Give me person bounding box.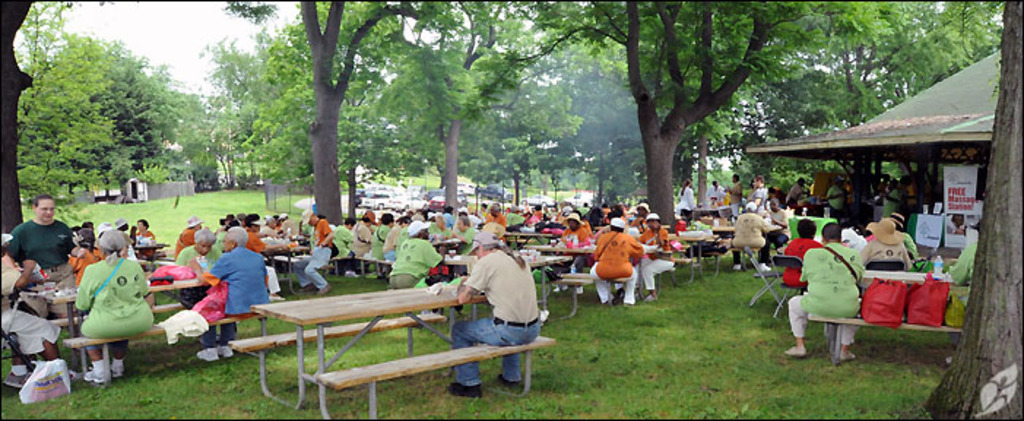
l=504, t=210, r=520, b=227.
